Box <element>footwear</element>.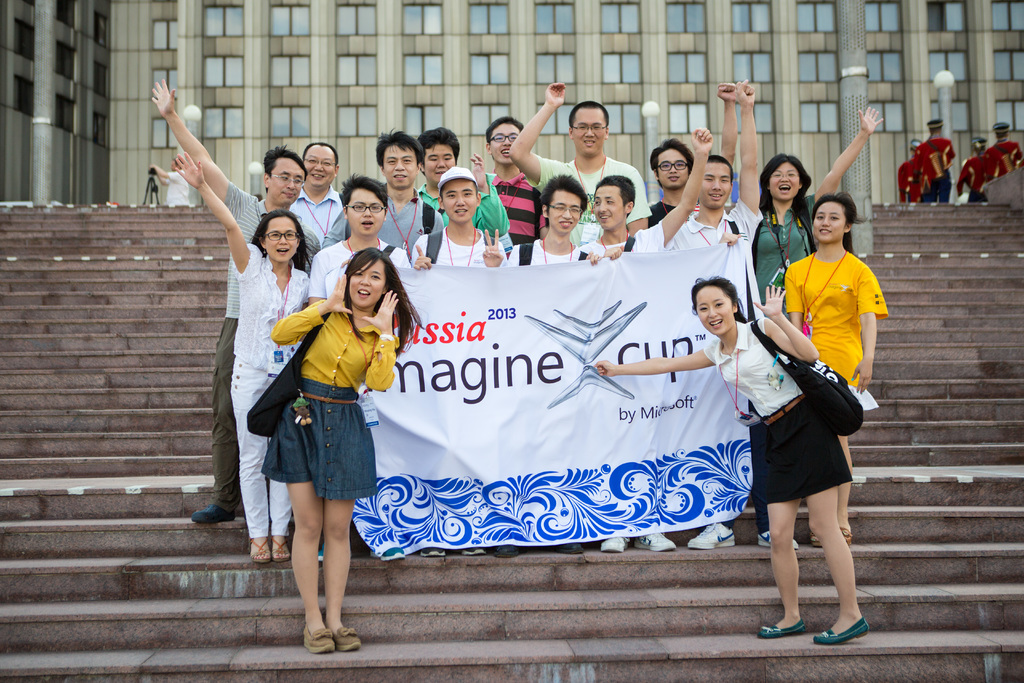
crop(689, 522, 736, 553).
